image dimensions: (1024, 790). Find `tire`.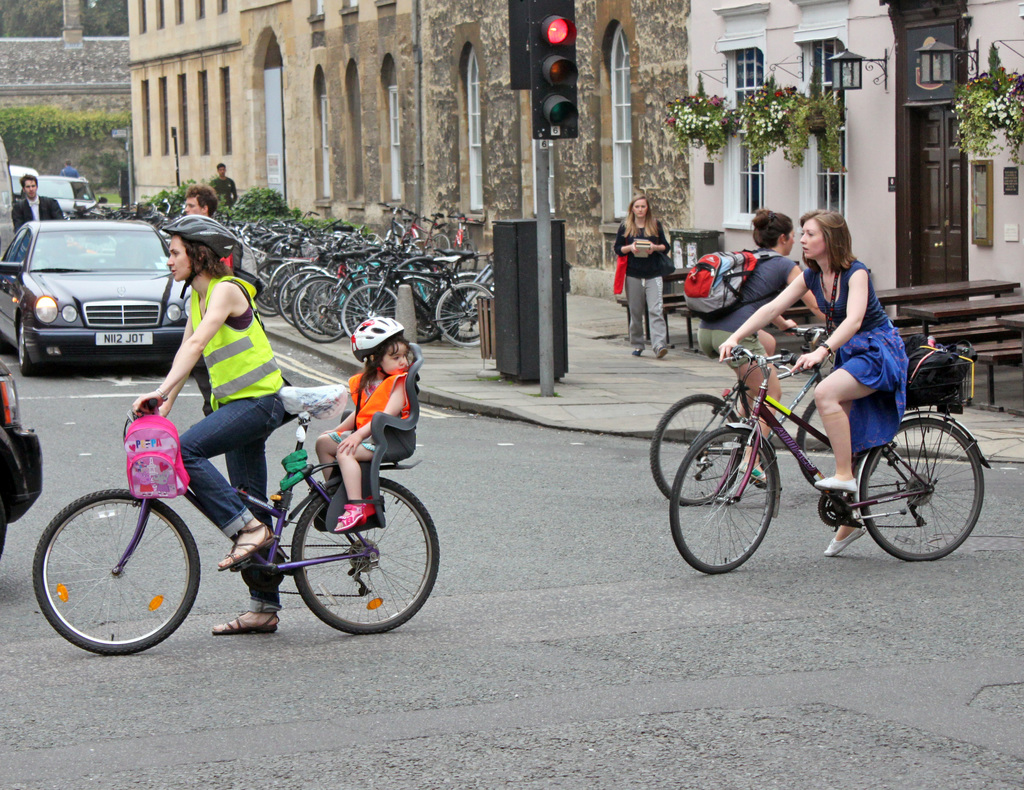
x1=796 y1=385 x2=882 y2=489.
